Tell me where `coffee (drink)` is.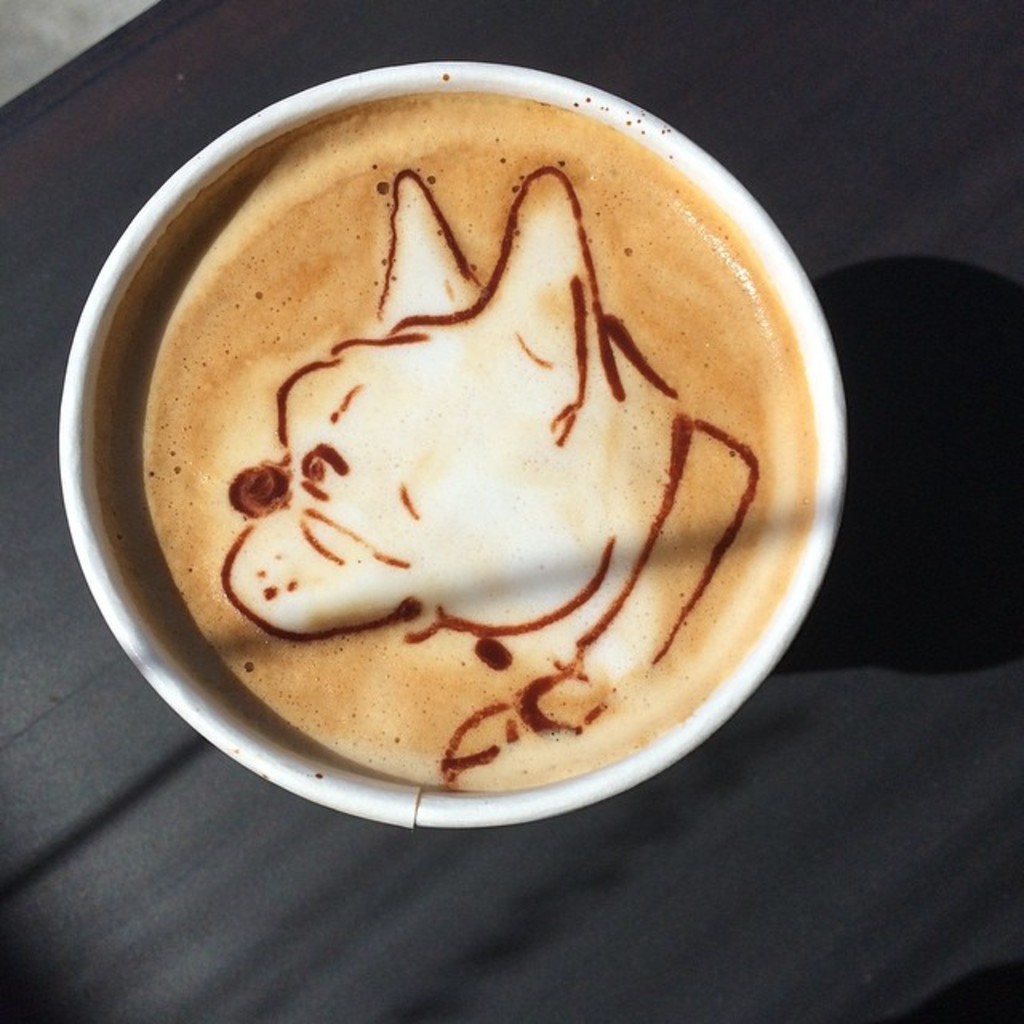
`coffee (drink)` is at 98/96/814/794.
